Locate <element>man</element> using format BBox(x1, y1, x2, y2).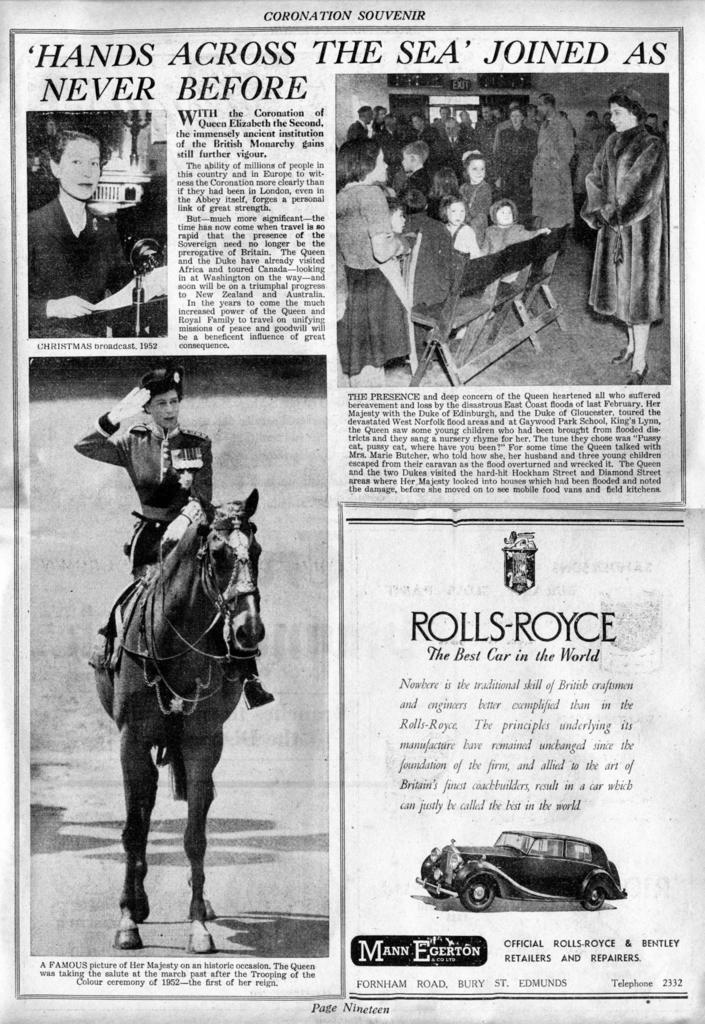
BBox(643, 111, 658, 134).
